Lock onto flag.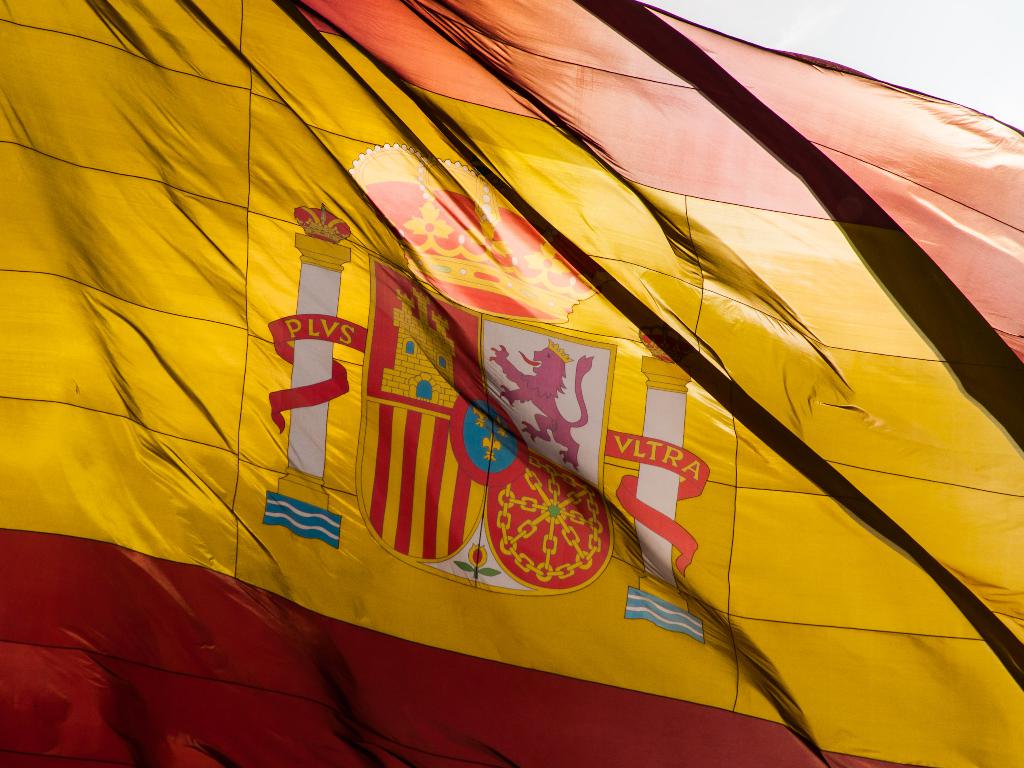
Locked: {"x1": 0, "y1": 0, "x2": 1023, "y2": 767}.
